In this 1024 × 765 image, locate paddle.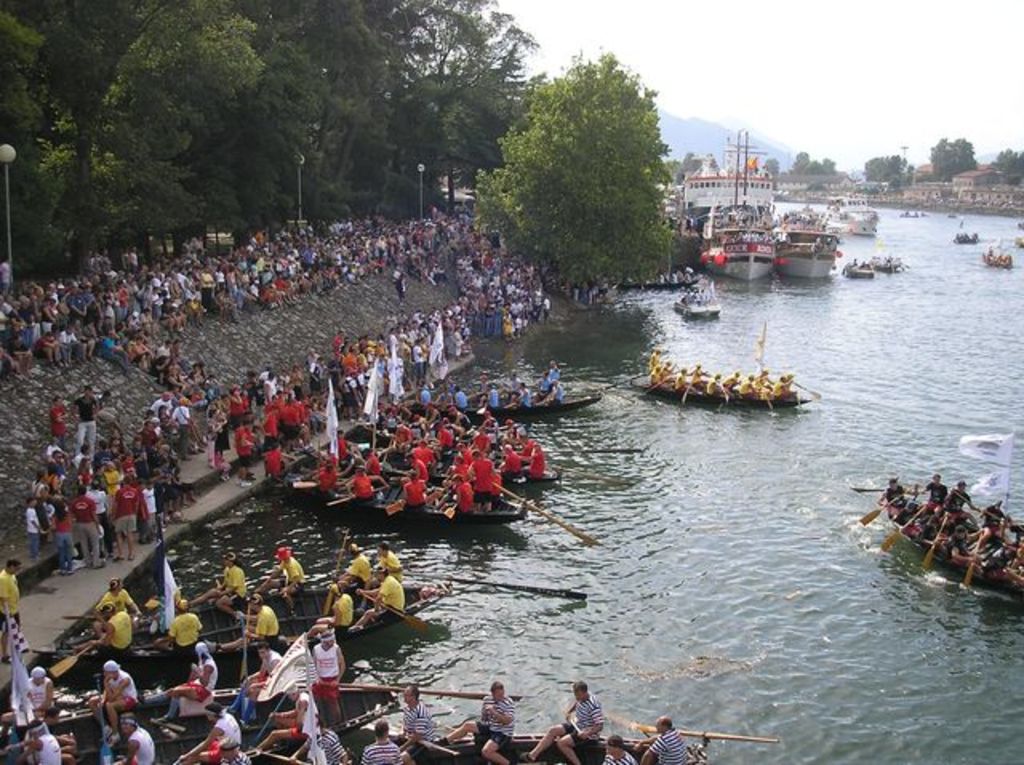
Bounding box: (163,755,189,763).
